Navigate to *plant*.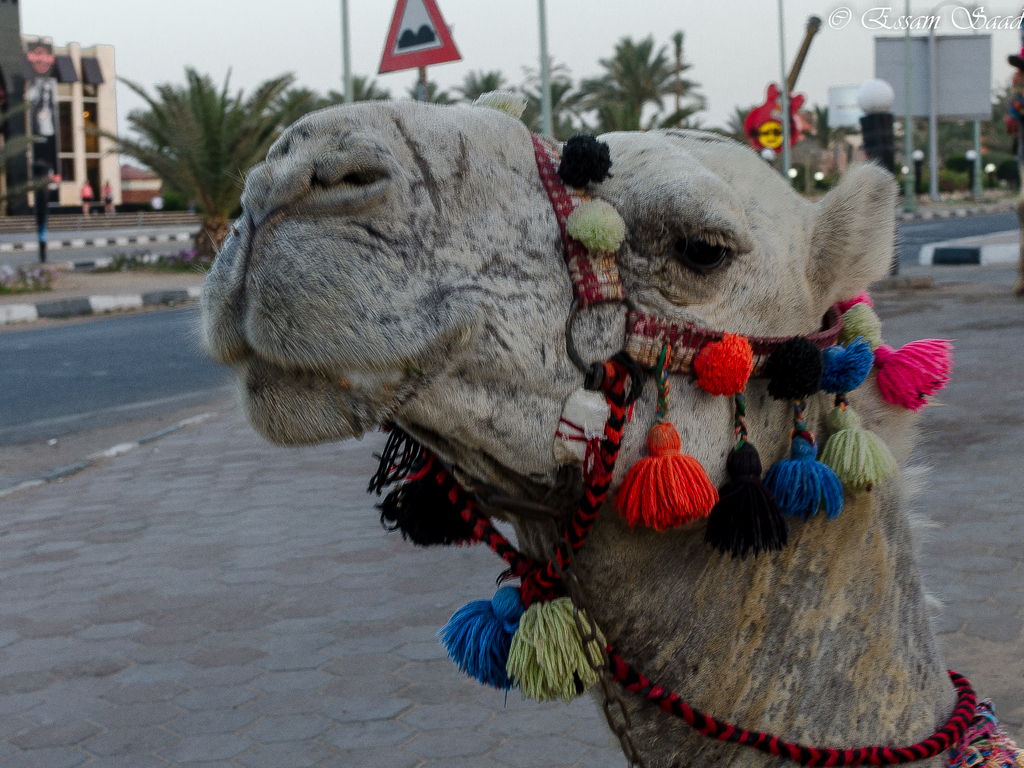
Navigation target: left=920, top=152, right=970, bottom=208.
